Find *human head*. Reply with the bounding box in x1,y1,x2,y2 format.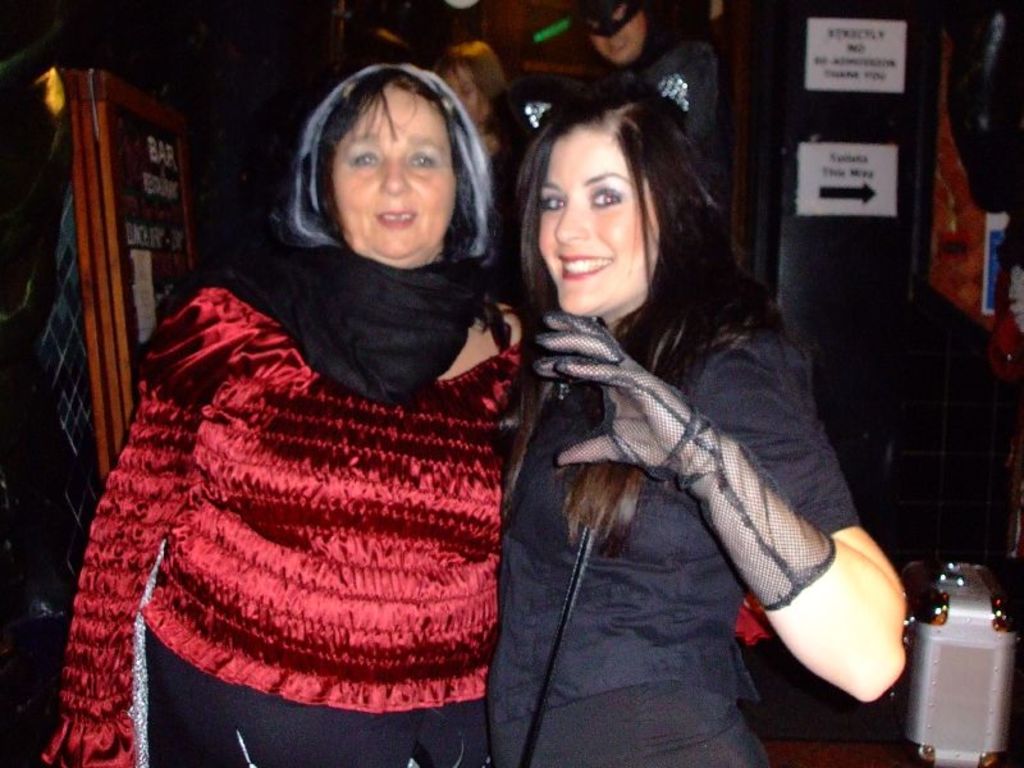
515,91,696,287.
